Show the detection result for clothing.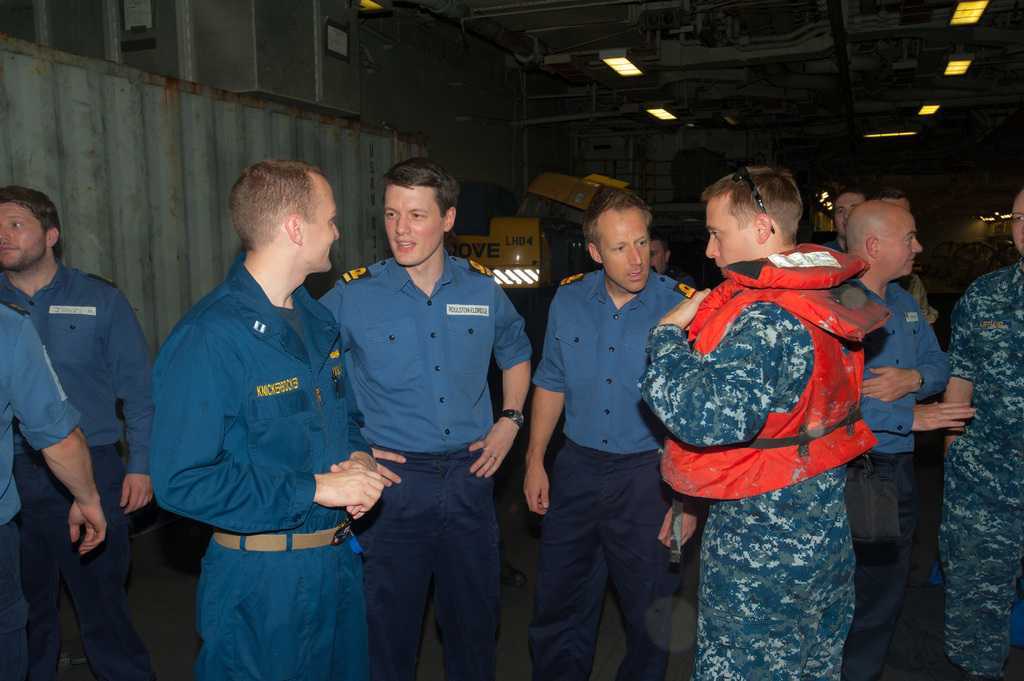
(x1=534, y1=268, x2=695, y2=674).
